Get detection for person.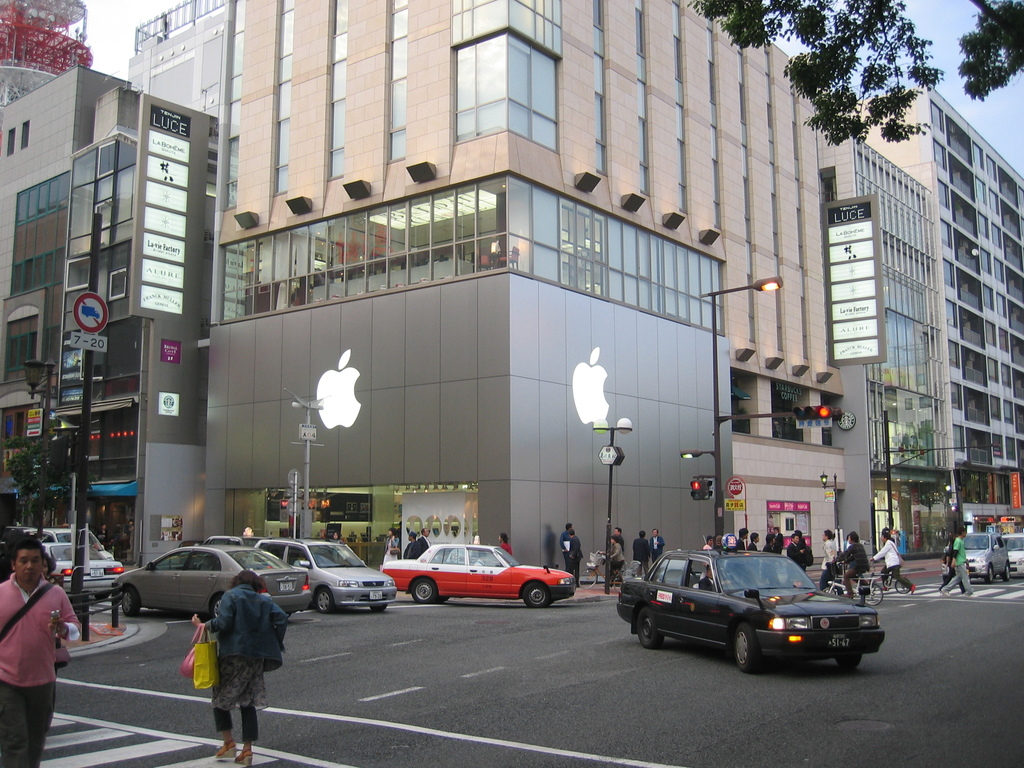
Detection: bbox=[820, 528, 840, 586].
